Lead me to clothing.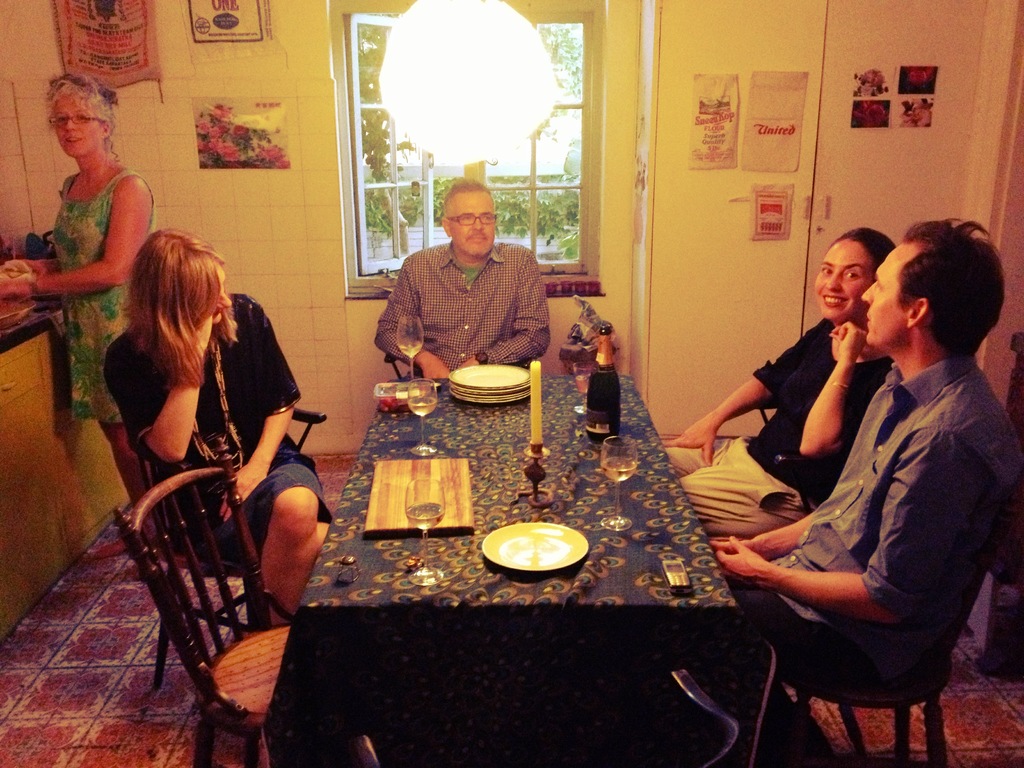
Lead to {"left": 100, "top": 292, "right": 325, "bottom": 575}.
